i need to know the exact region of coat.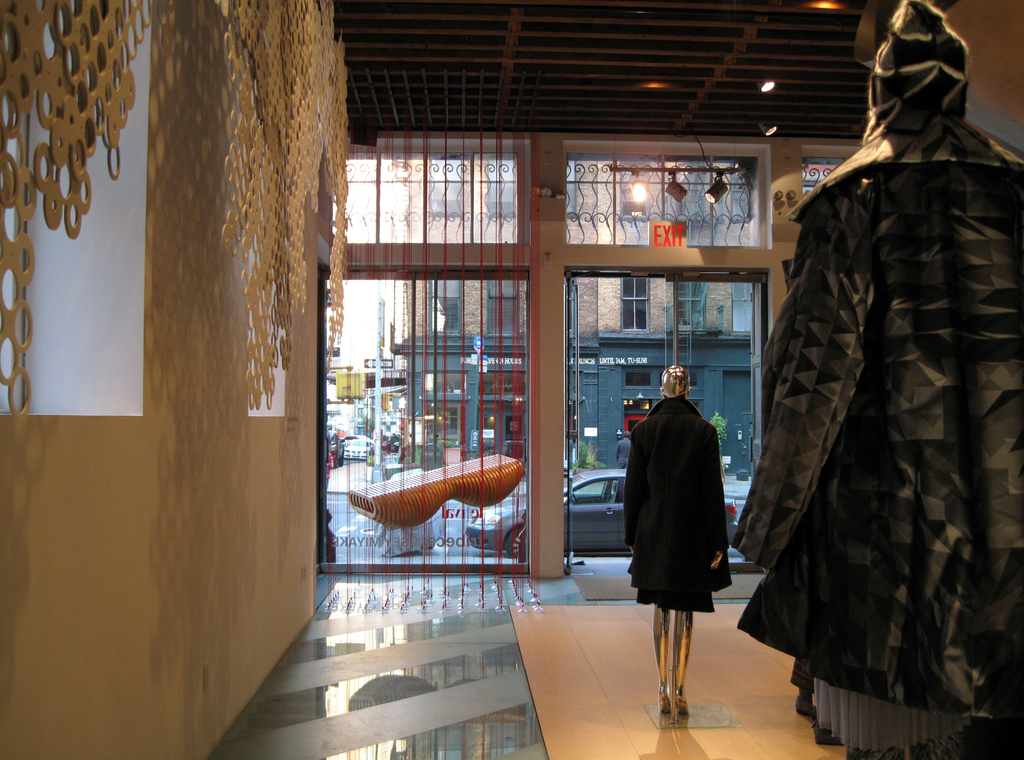
Region: crop(730, 0, 1023, 732).
